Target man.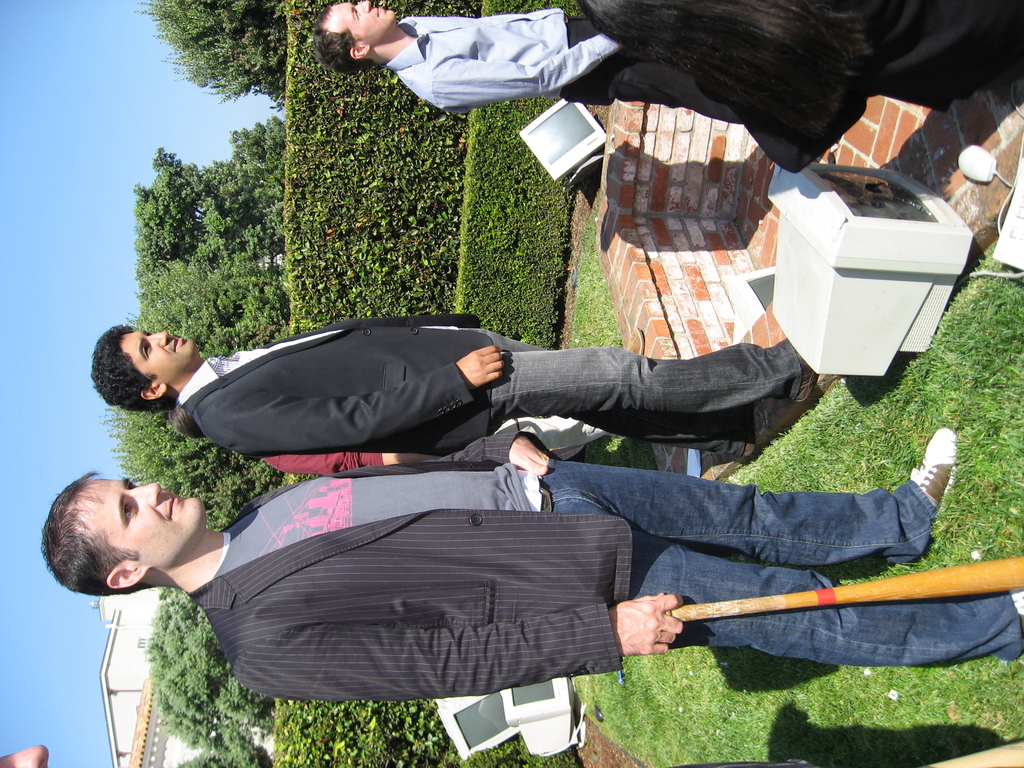
Target region: [x1=90, y1=319, x2=842, y2=461].
